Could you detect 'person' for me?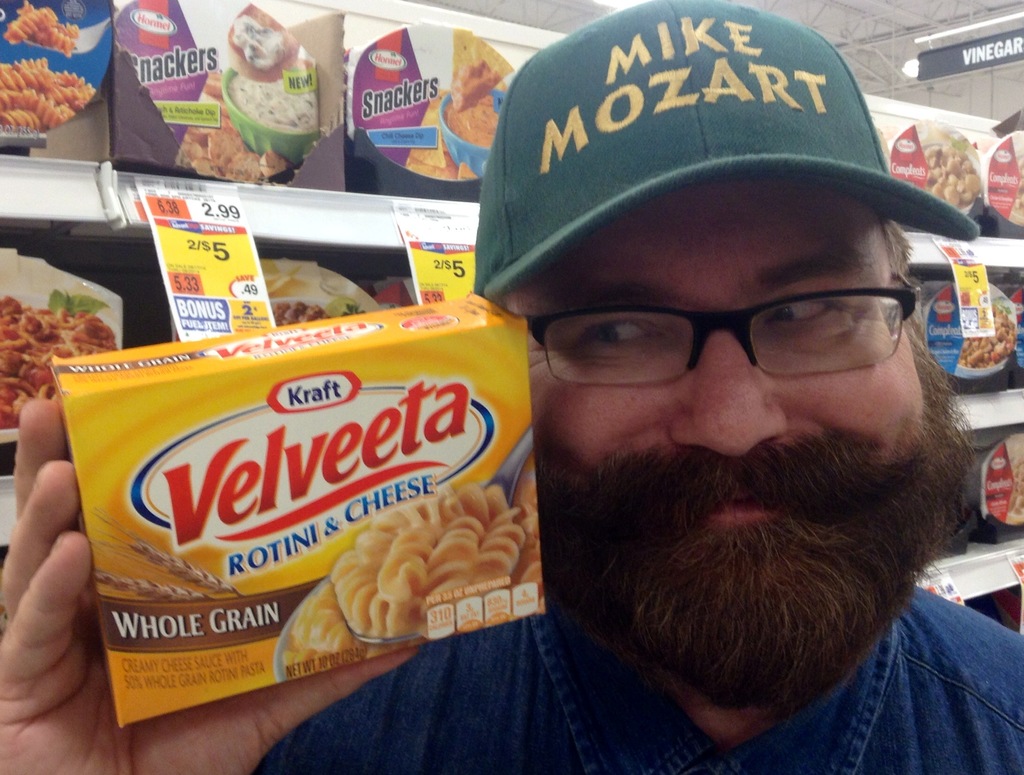
Detection result: (left=415, top=14, right=1023, bottom=756).
